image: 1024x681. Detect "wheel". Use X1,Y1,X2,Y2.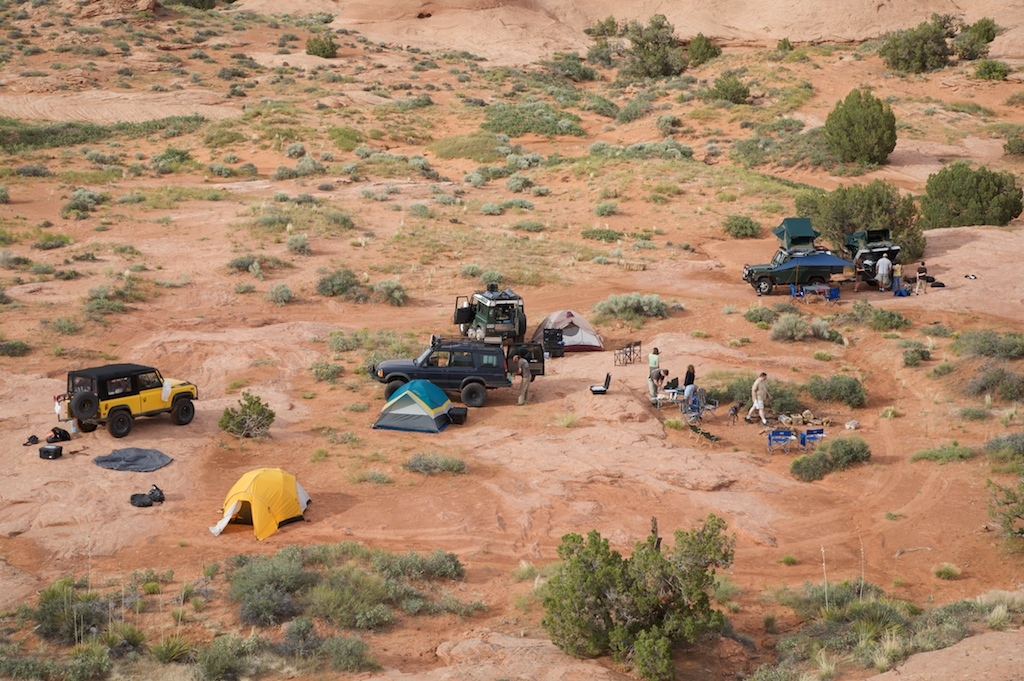
74,393,99,420.
